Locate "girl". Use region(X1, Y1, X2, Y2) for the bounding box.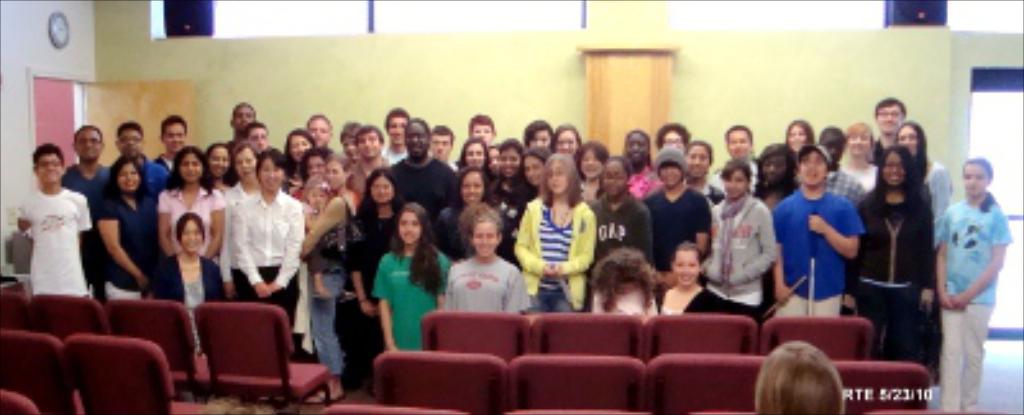
region(376, 202, 456, 354).
